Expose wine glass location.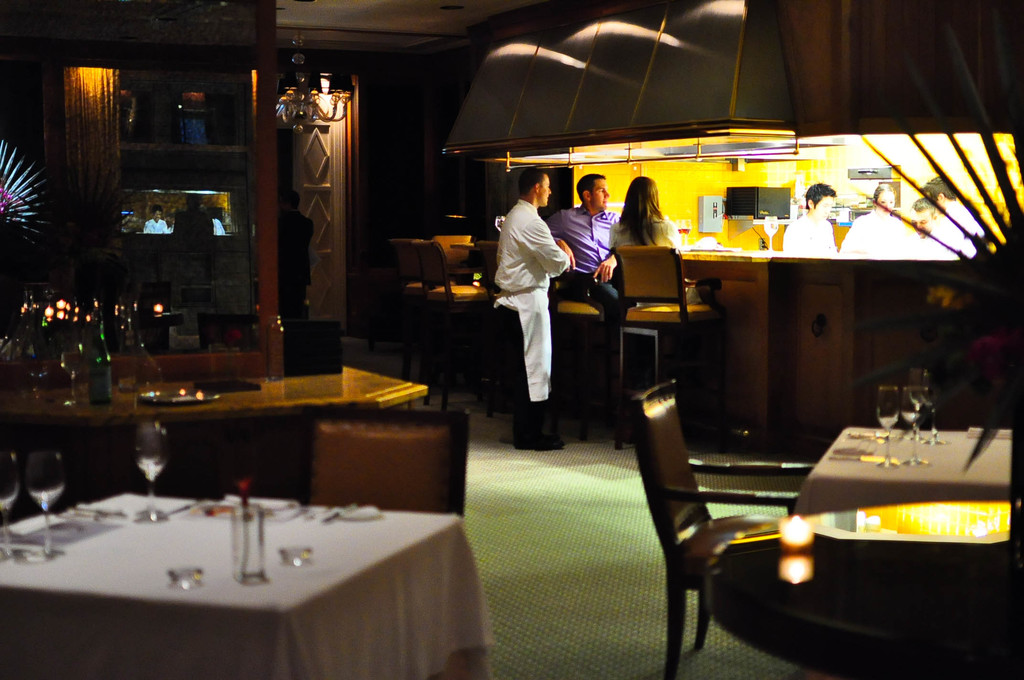
Exposed at 919, 368, 949, 444.
